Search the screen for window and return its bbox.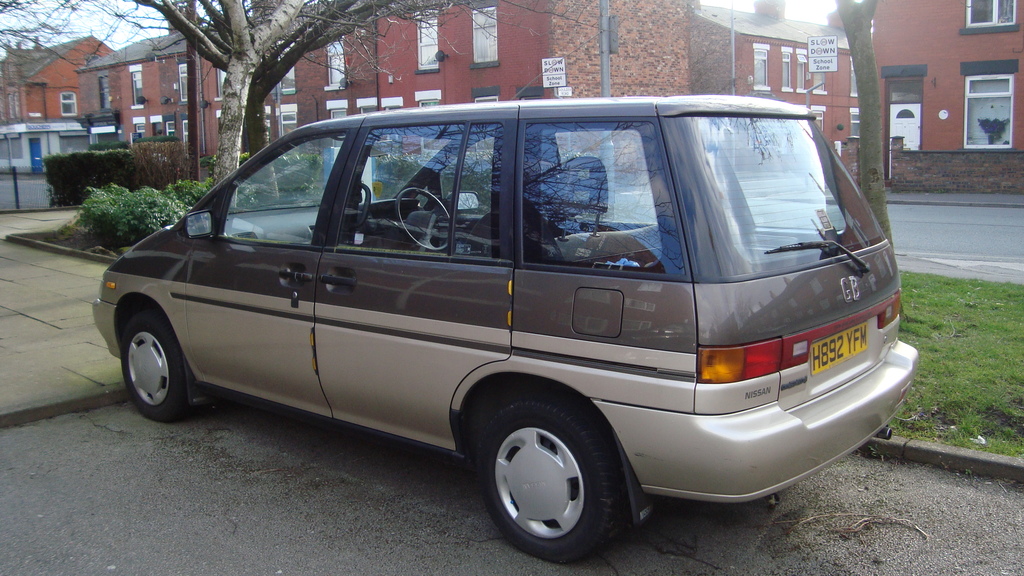
Found: <region>324, 41, 346, 91</region>.
